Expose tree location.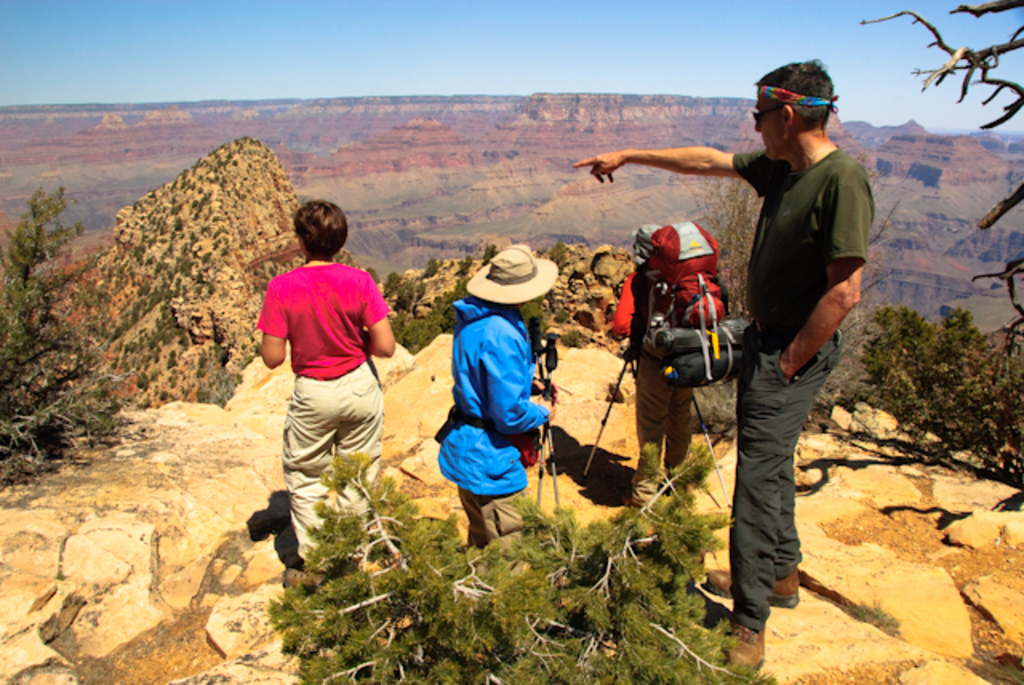
Exposed at rect(362, 264, 381, 285).
